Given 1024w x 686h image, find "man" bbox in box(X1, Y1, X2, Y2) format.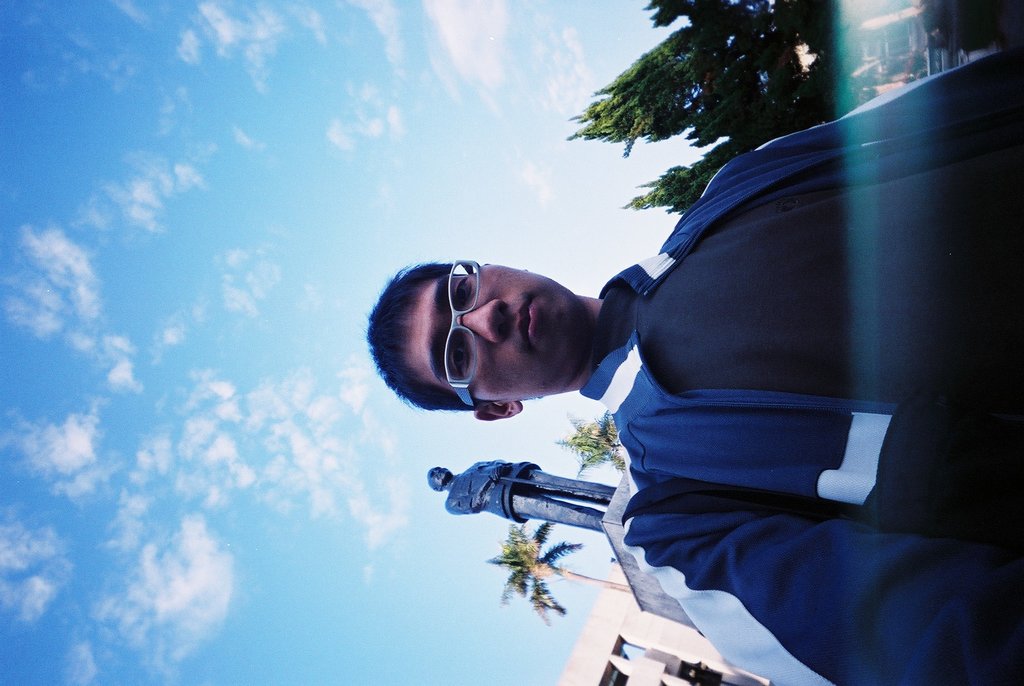
box(424, 453, 616, 530).
